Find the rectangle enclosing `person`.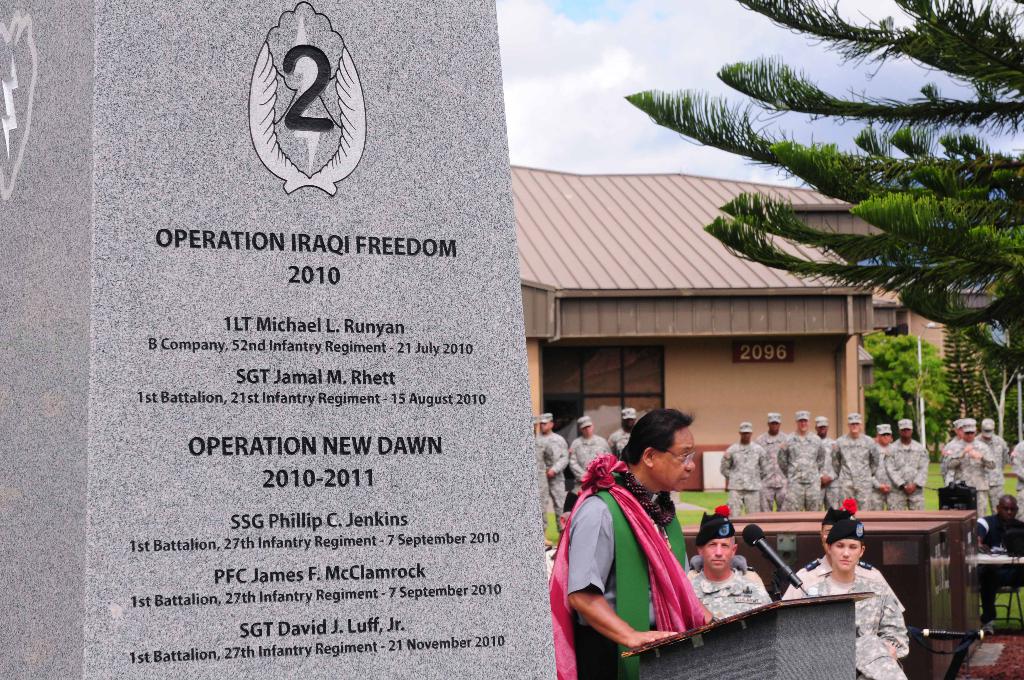
Rect(712, 410, 934, 516).
